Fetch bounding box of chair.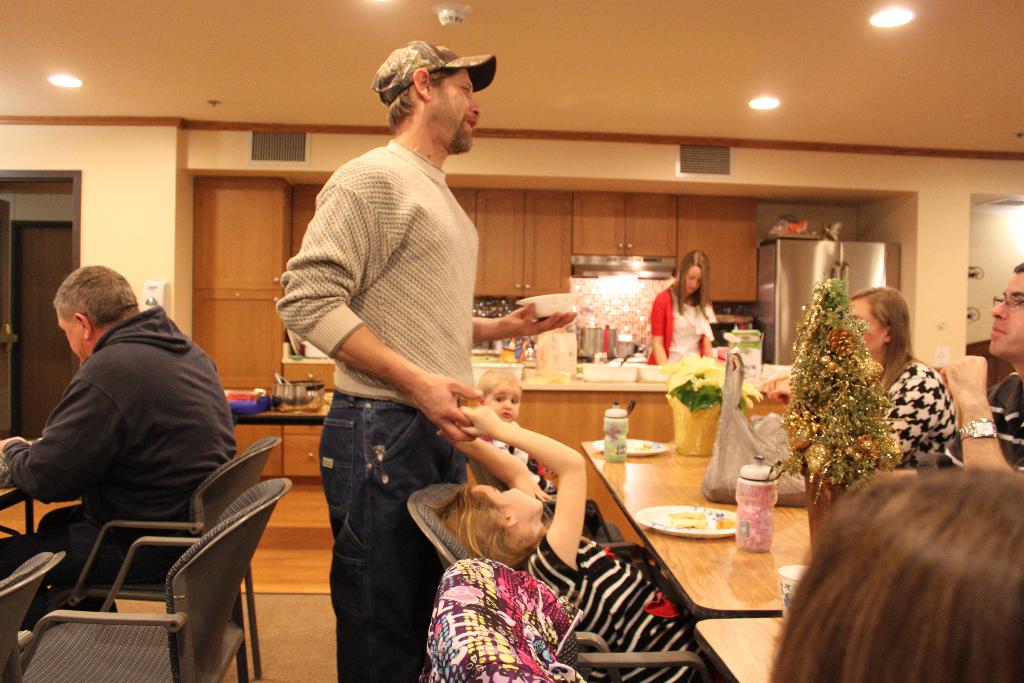
Bbox: crop(38, 432, 280, 680).
